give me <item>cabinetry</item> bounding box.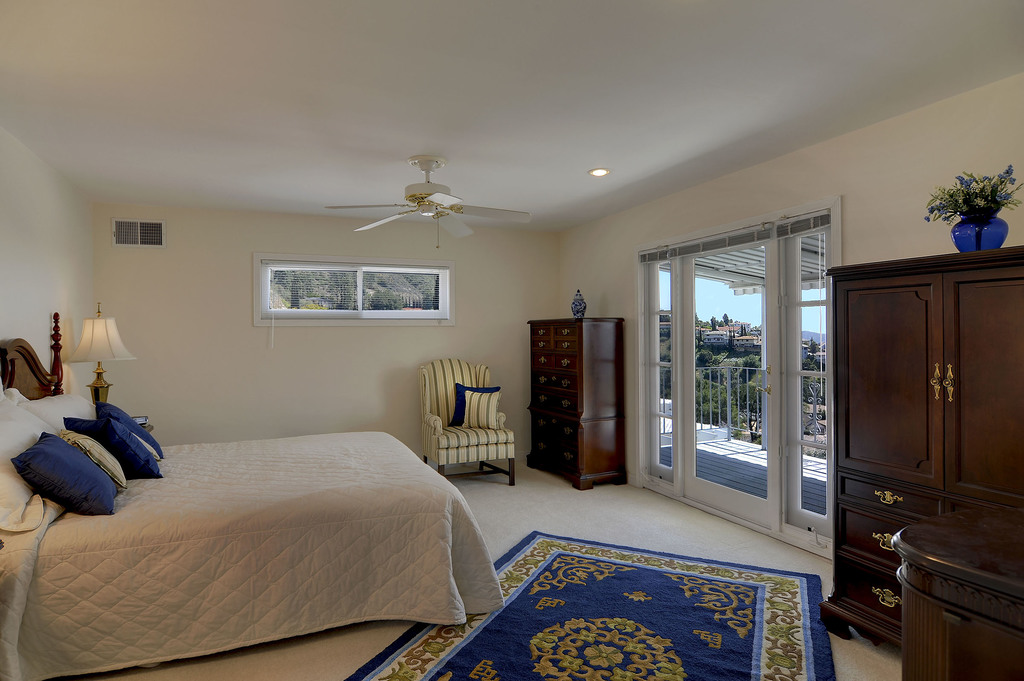
rect(554, 416, 578, 442).
